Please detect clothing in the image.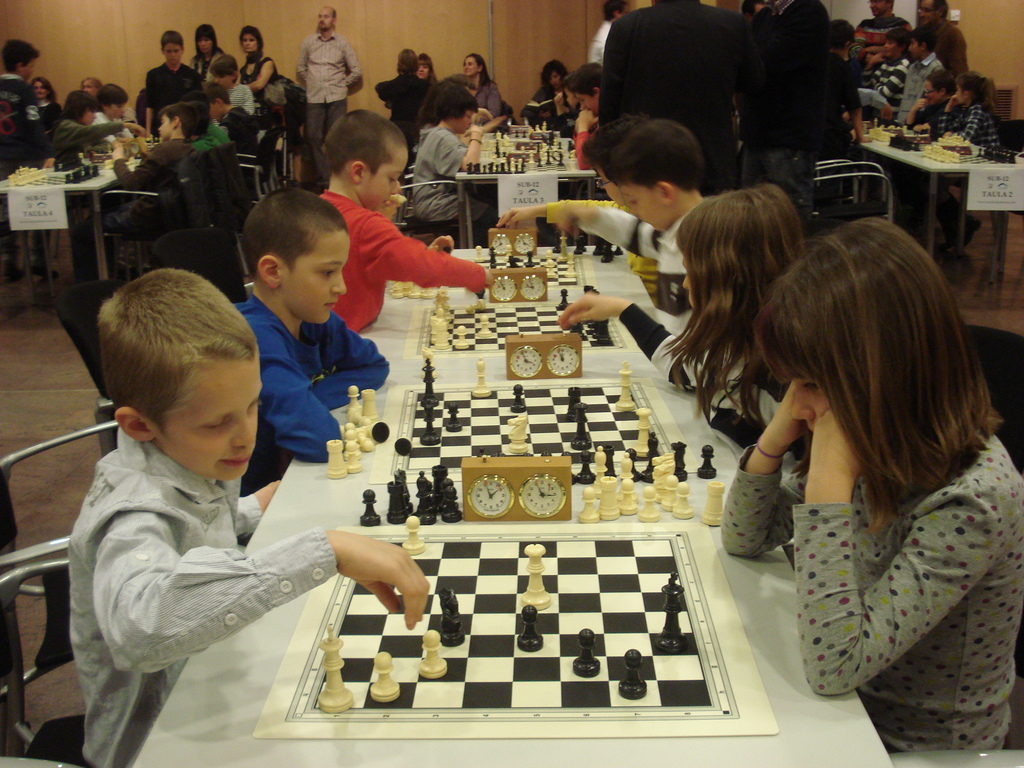
left=618, top=299, right=802, bottom=463.
